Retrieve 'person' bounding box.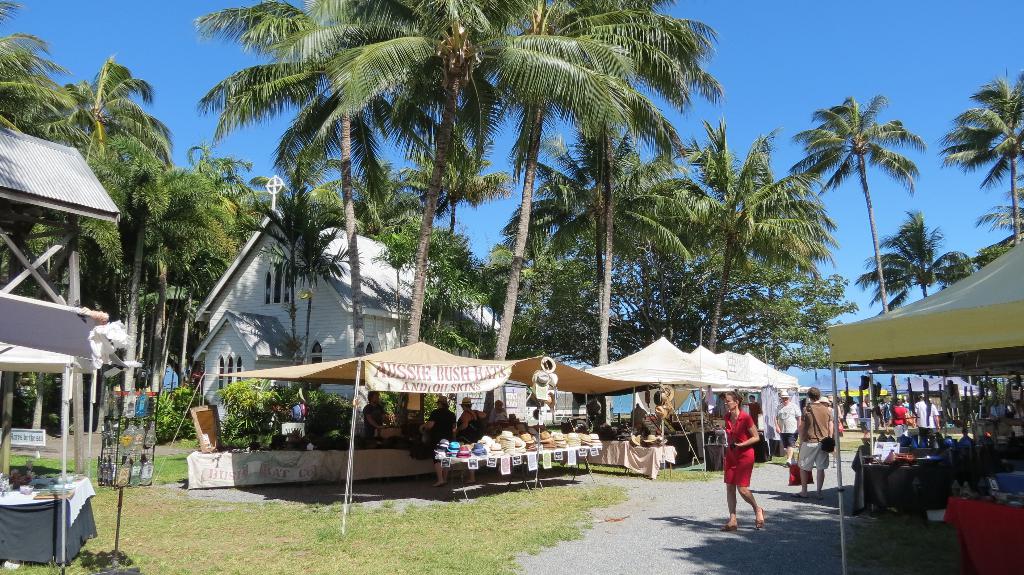
Bounding box: Rect(913, 389, 941, 446).
